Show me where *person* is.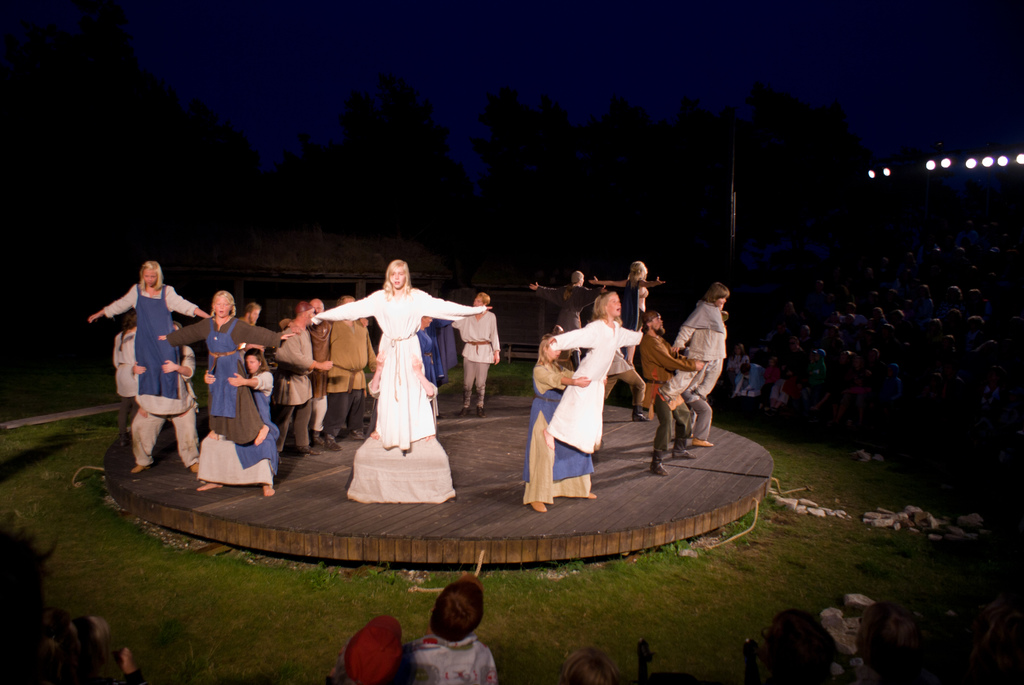
*person* is at {"left": 154, "top": 286, "right": 292, "bottom": 449}.
